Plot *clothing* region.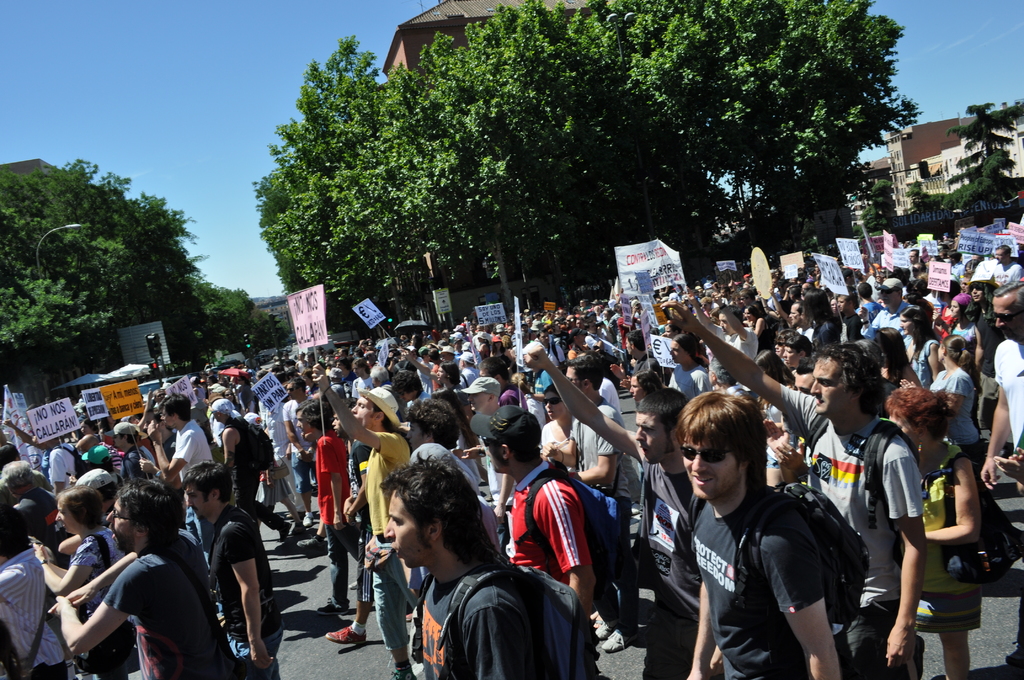
Plotted at (11,486,66,554).
